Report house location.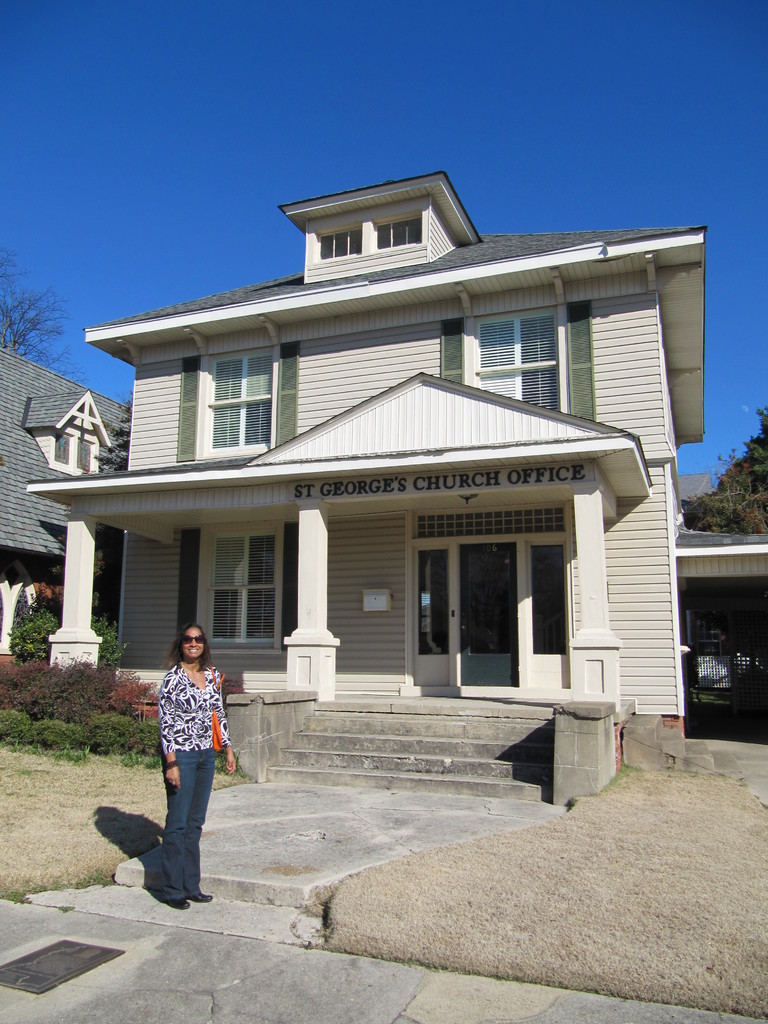
Report: [36,153,707,798].
